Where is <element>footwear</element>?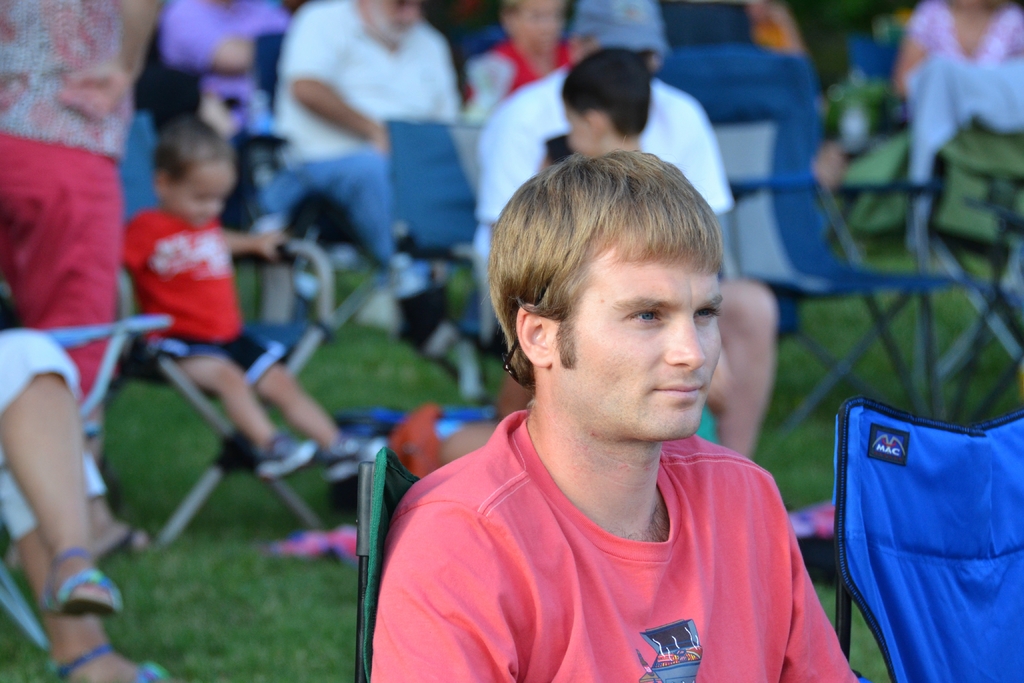
select_region(250, 429, 310, 491).
